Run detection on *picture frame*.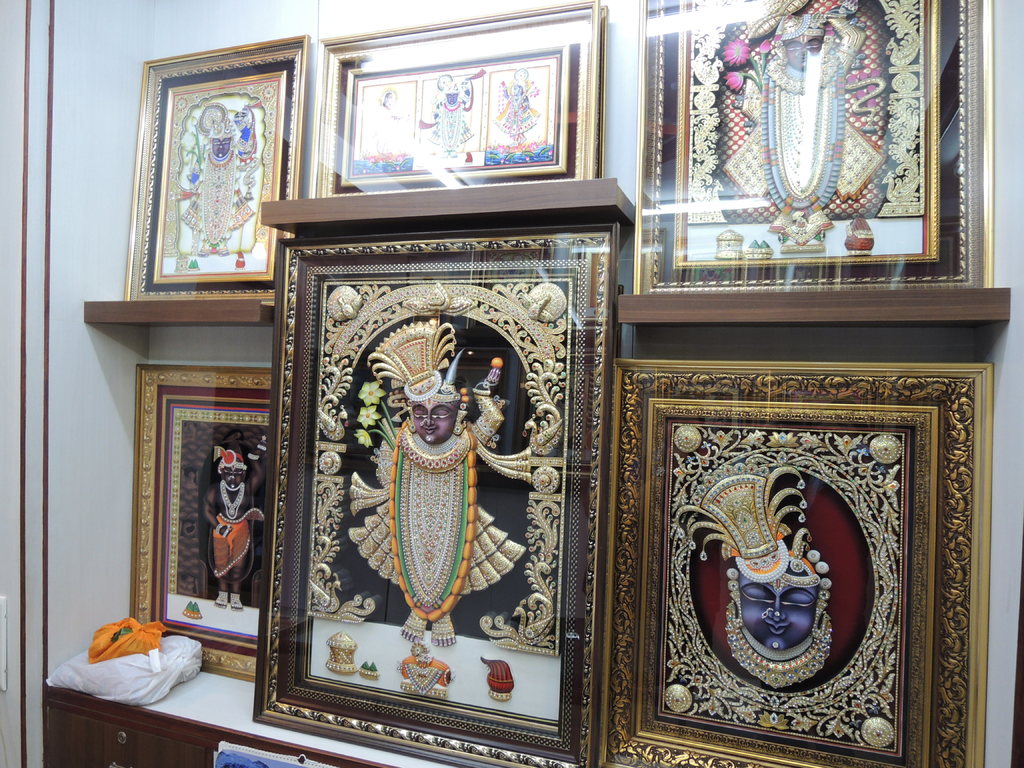
Result: Rect(136, 362, 280, 691).
